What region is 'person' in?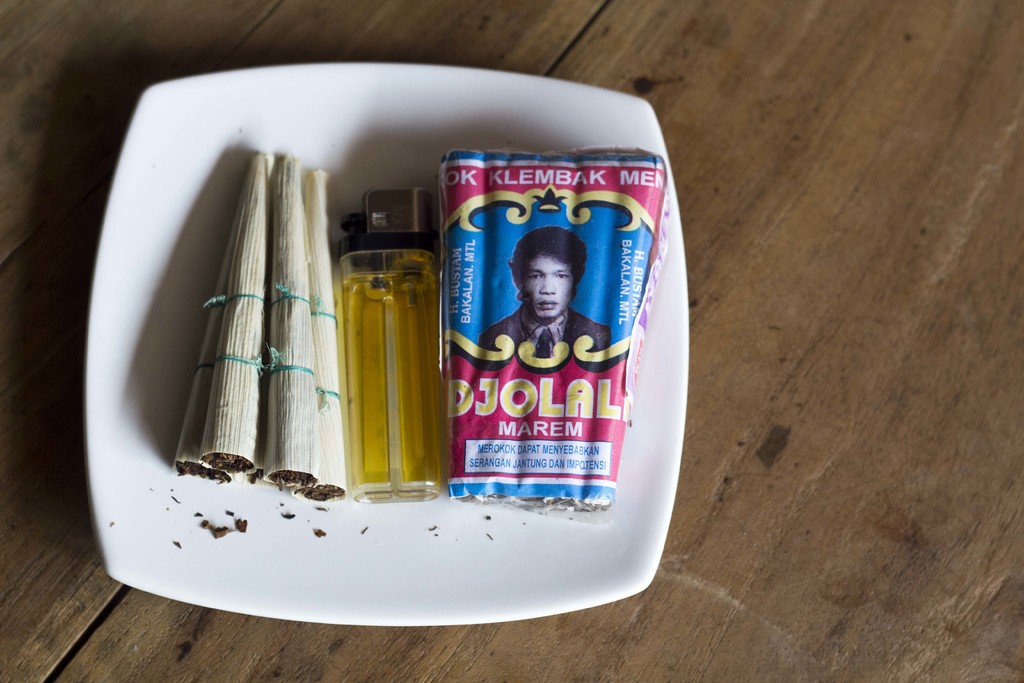
bbox=[492, 225, 598, 383].
